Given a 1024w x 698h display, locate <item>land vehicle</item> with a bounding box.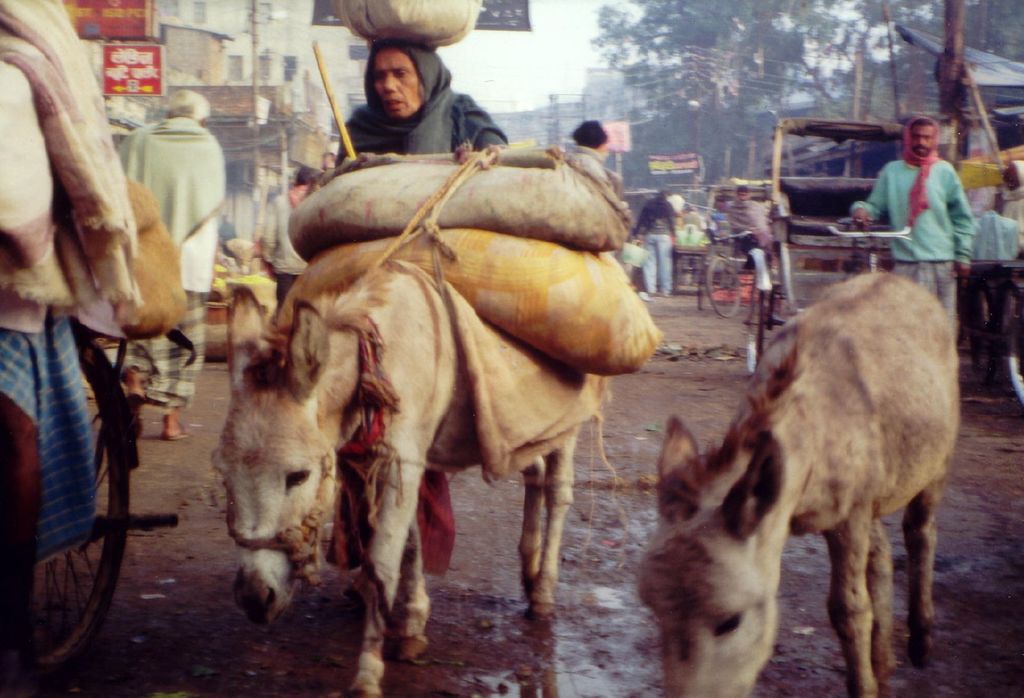
Located: (696,181,771,327).
